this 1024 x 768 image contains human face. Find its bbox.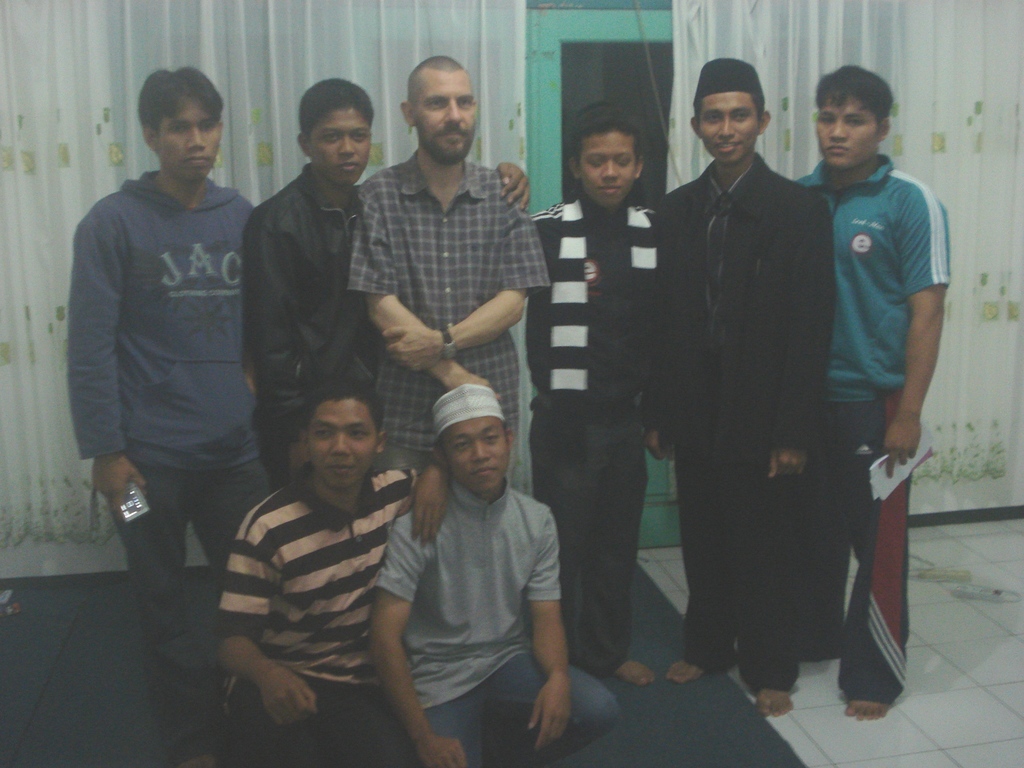
<box>577,136,635,203</box>.
